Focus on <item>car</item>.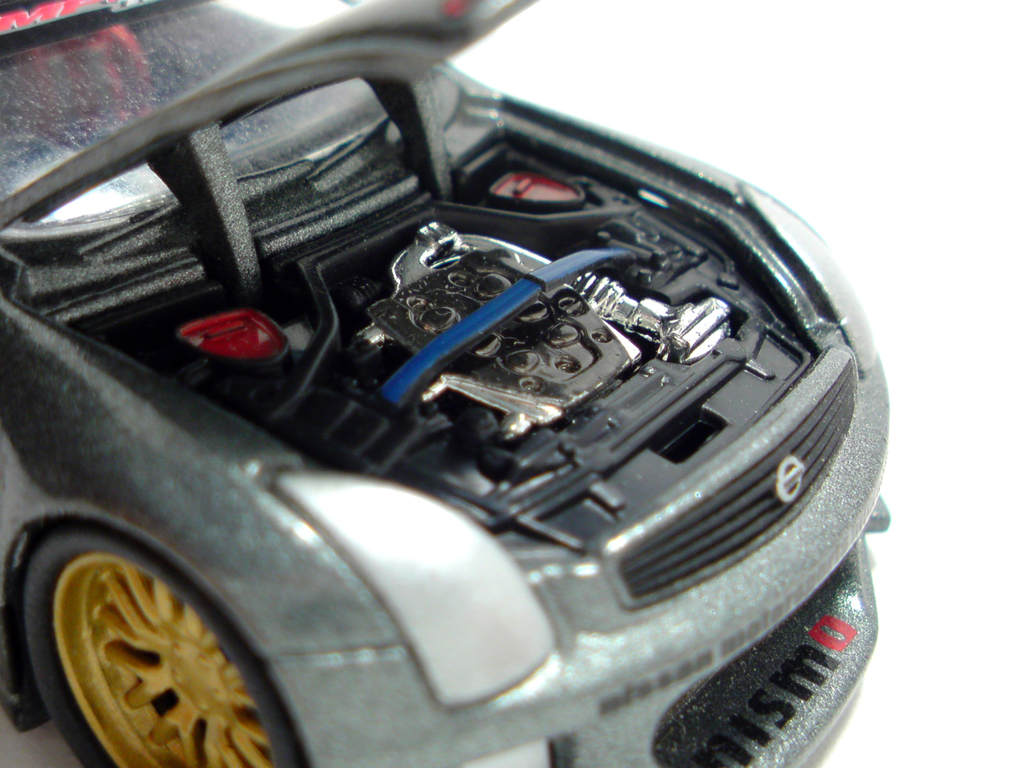
Focused at select_region(15, 0, 902, 767).
